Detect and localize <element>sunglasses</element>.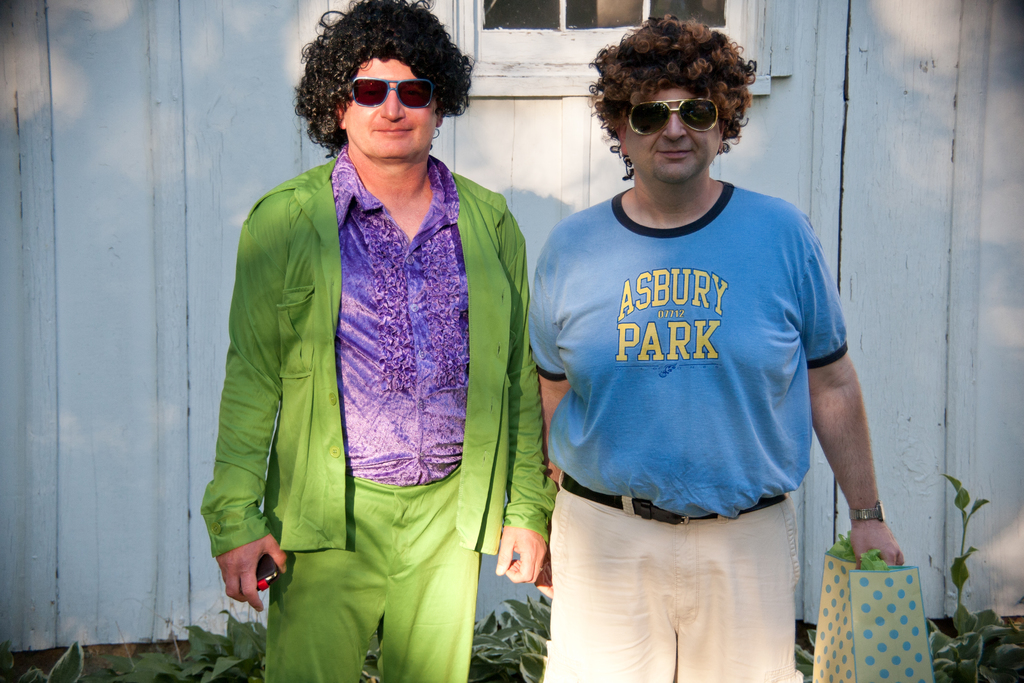
Localized at Rect(628, 100, 721, 135).
